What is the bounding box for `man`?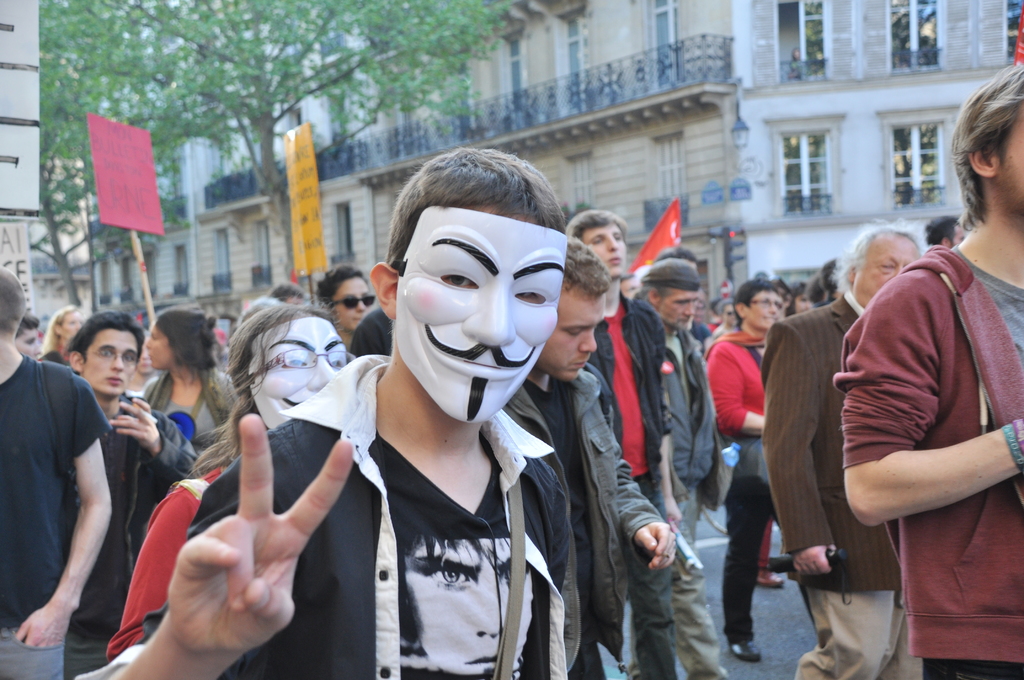
box(502, 231, 682, 679).
